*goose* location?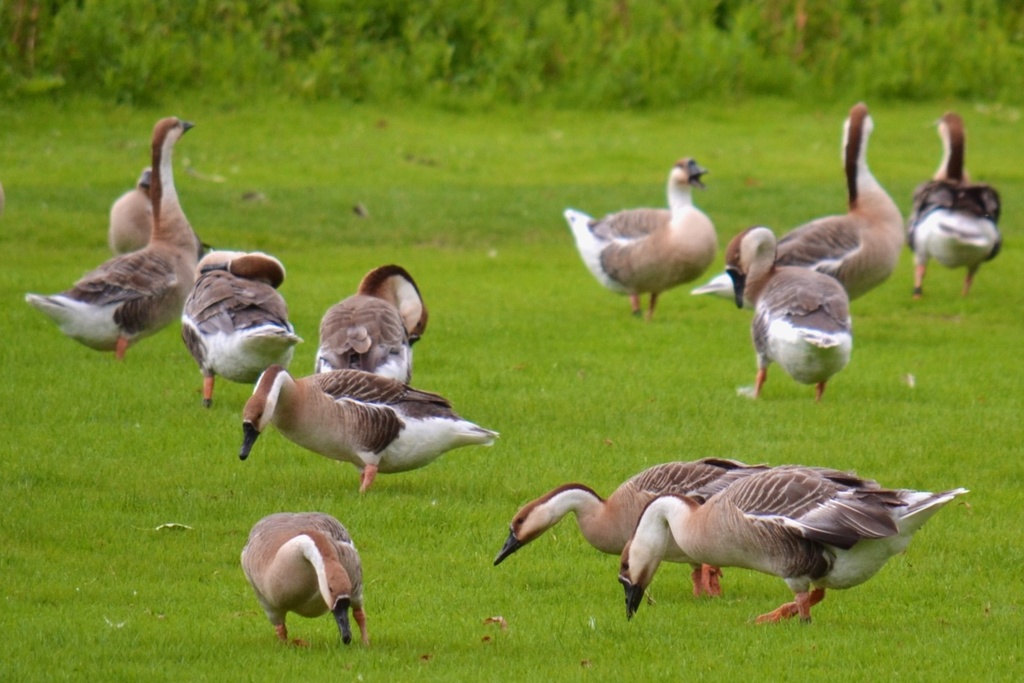
select_region(619, 469, 972, 625)
